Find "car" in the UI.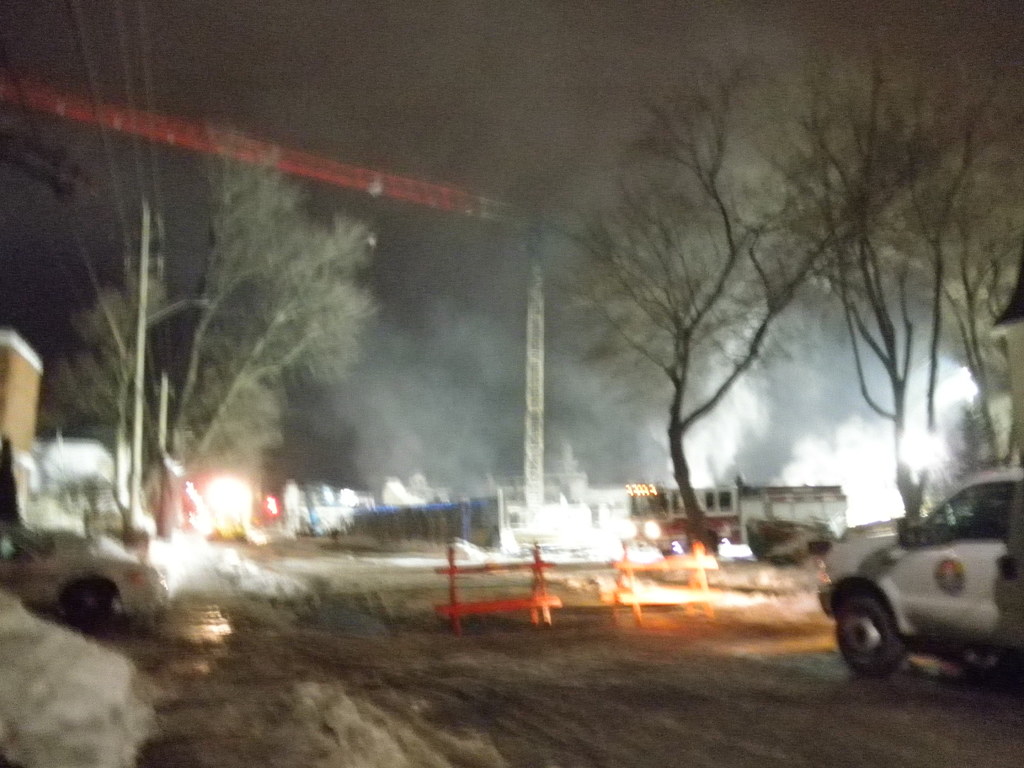
UI element at Rect(821, 468, 1023, 673).
